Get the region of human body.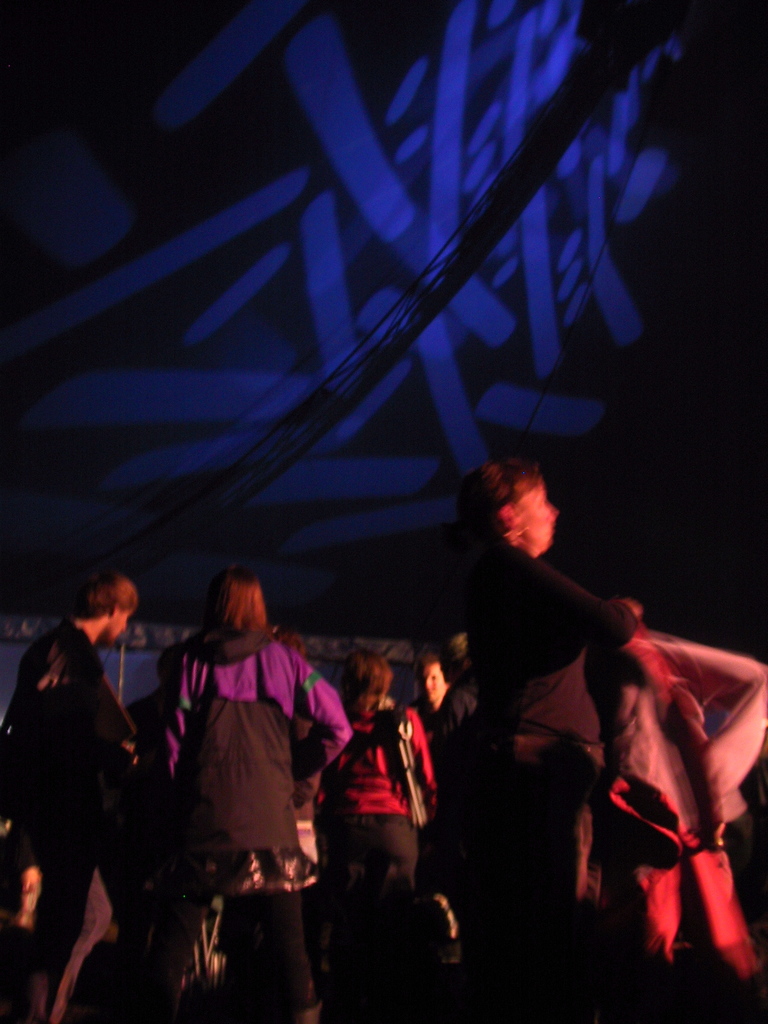
pyautogui.locateOnScreen(0, 575, 134, 991).
